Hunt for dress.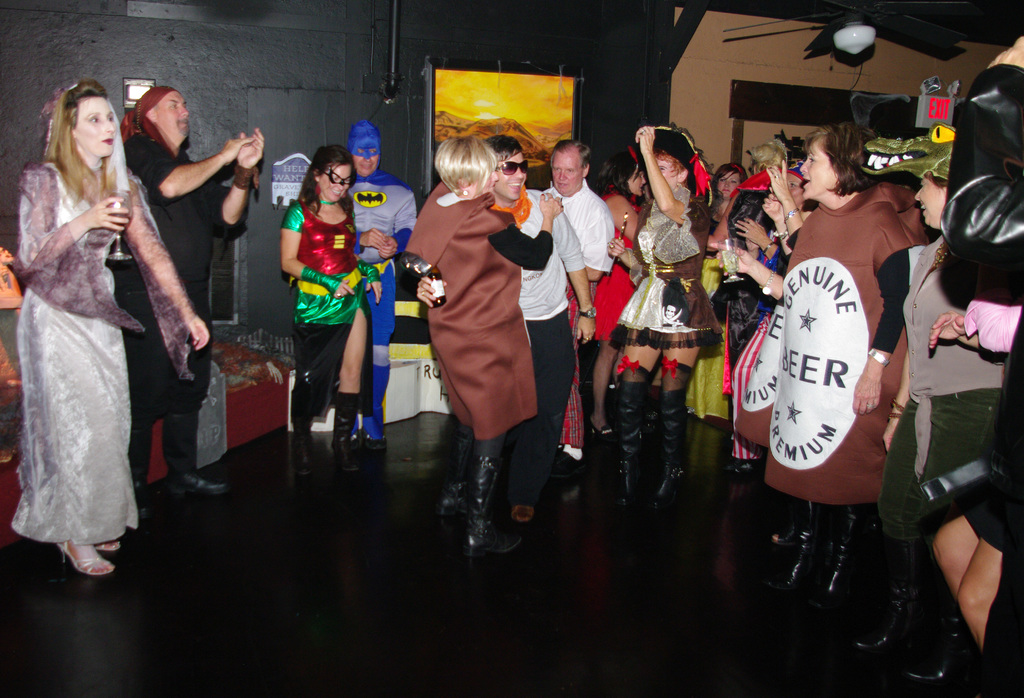
Hunted down at box(683, 260, 729, 416).
